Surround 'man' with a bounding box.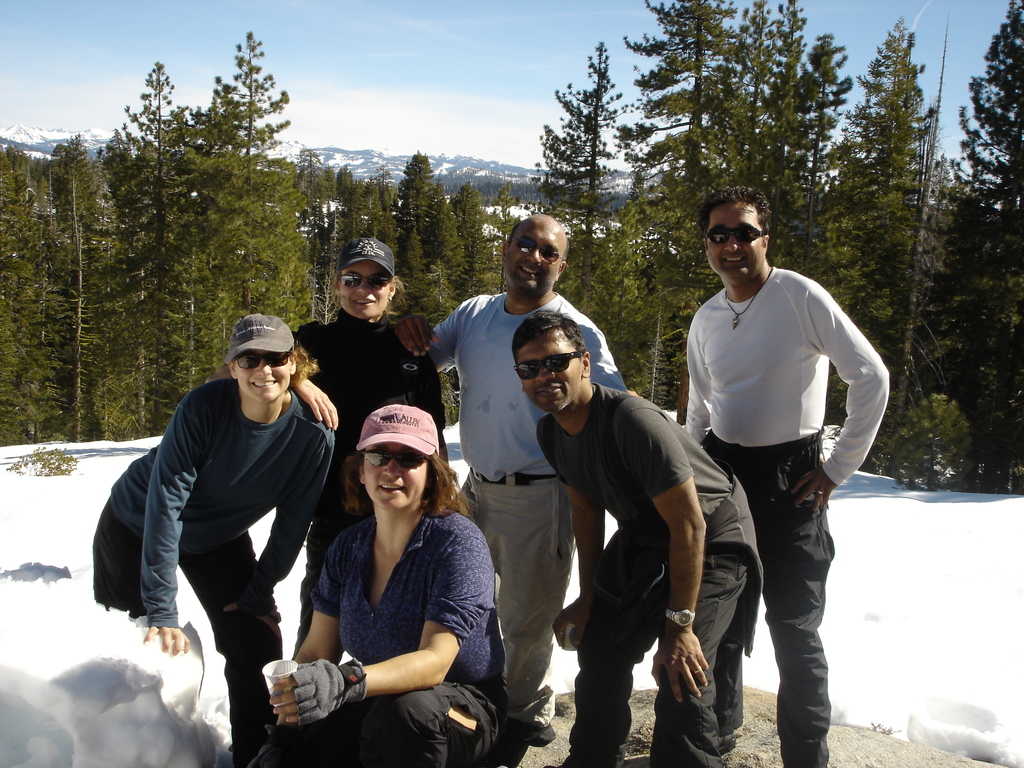
[514, 309, 763, 767].
